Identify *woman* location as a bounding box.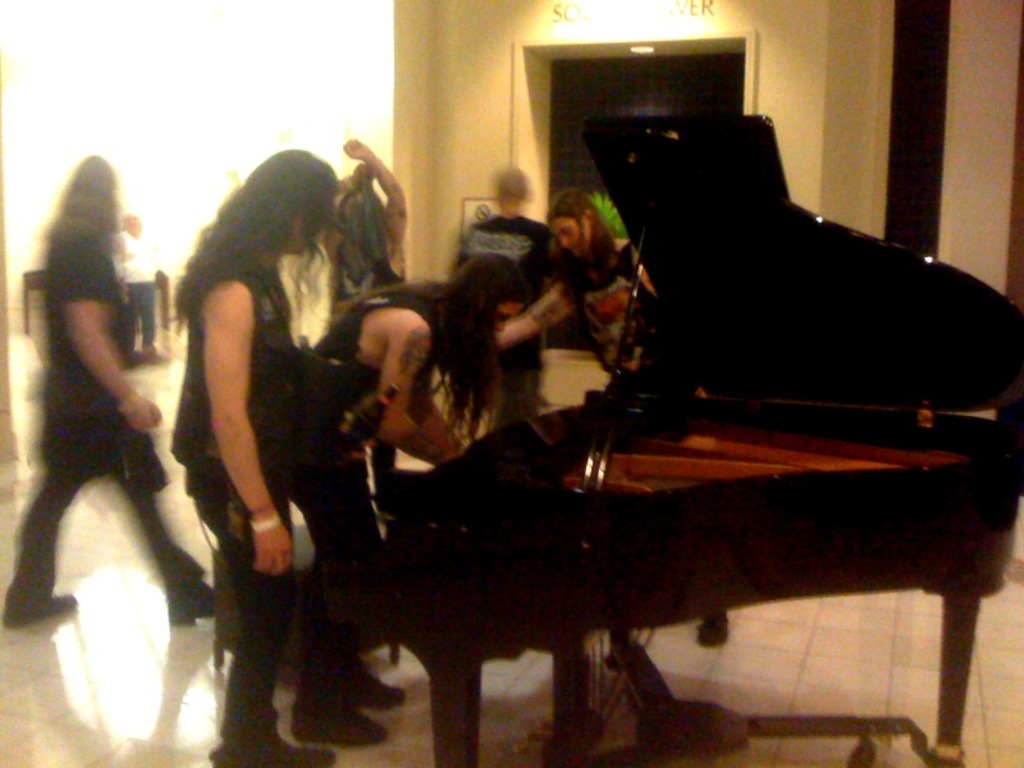
<bbox>164, 106, 393, 749</bbox>.
